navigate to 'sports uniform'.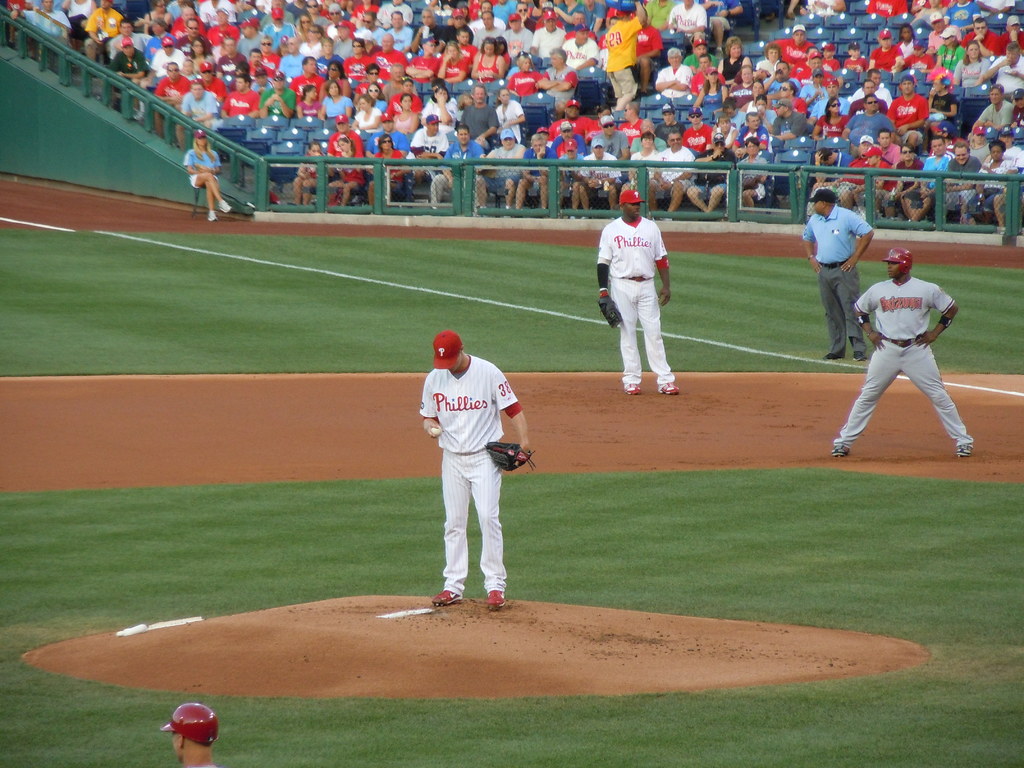
Navigation target: region(596, 187, 677, 393).
